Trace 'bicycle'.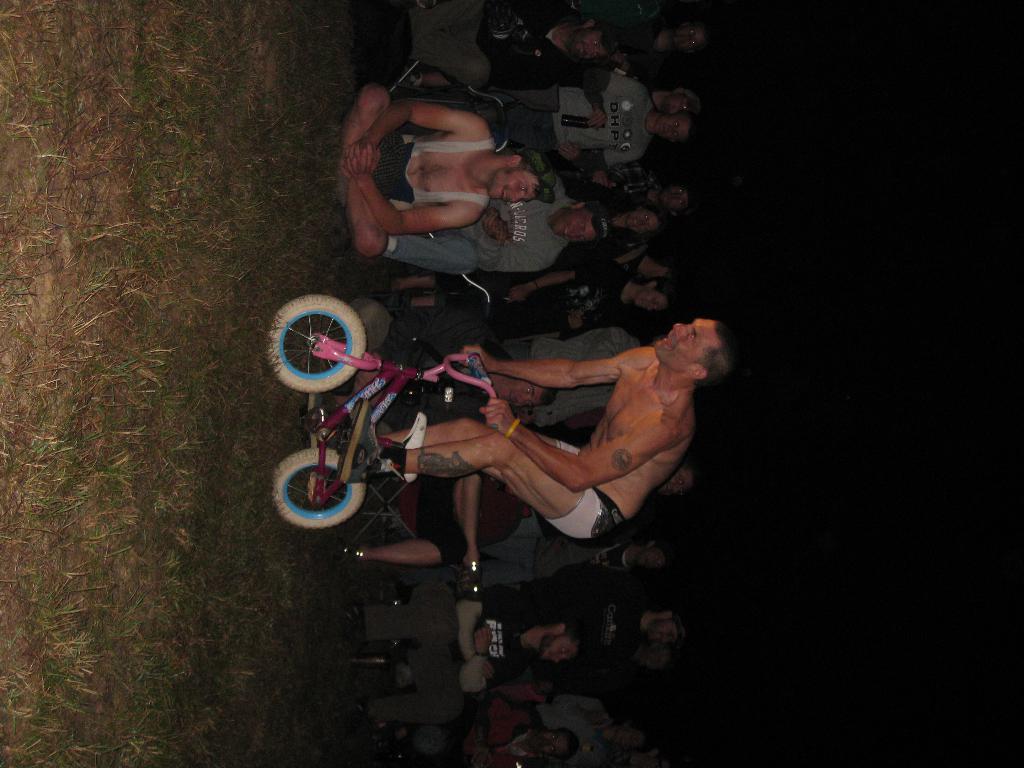
Traced to [255,306,513,561].
